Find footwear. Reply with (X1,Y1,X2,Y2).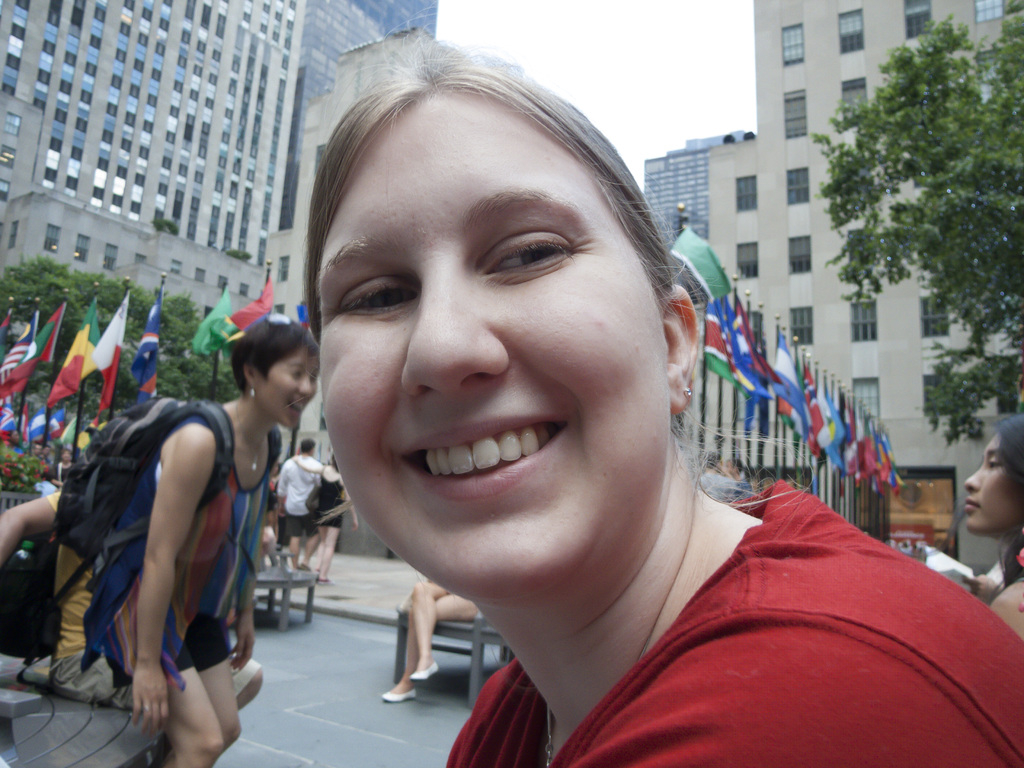
(298,562,312,571).
